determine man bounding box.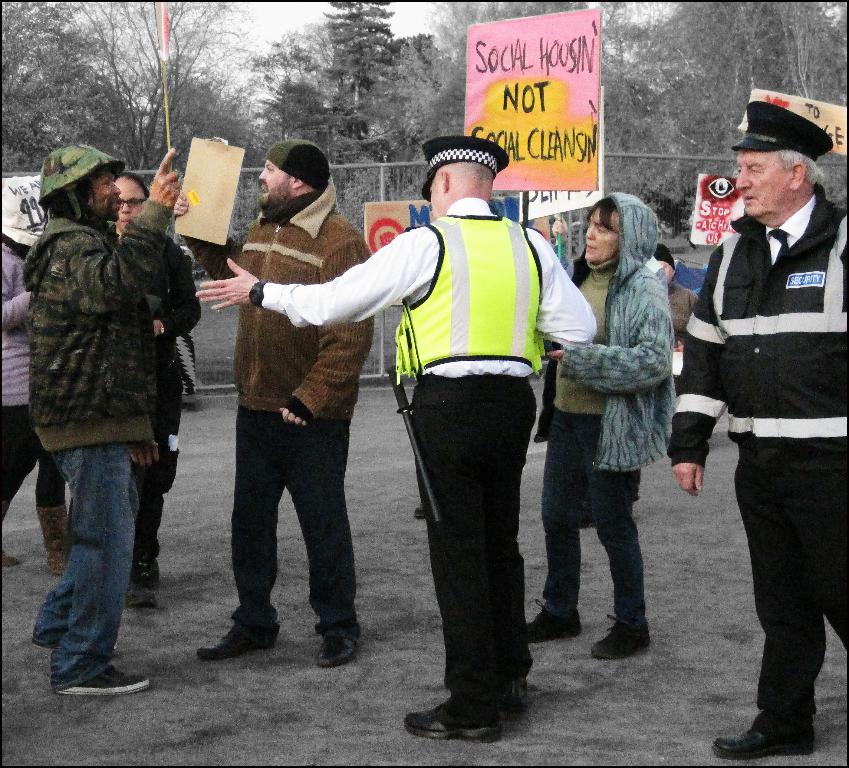
Determined: l=174, t=139, r=372, b=673.
